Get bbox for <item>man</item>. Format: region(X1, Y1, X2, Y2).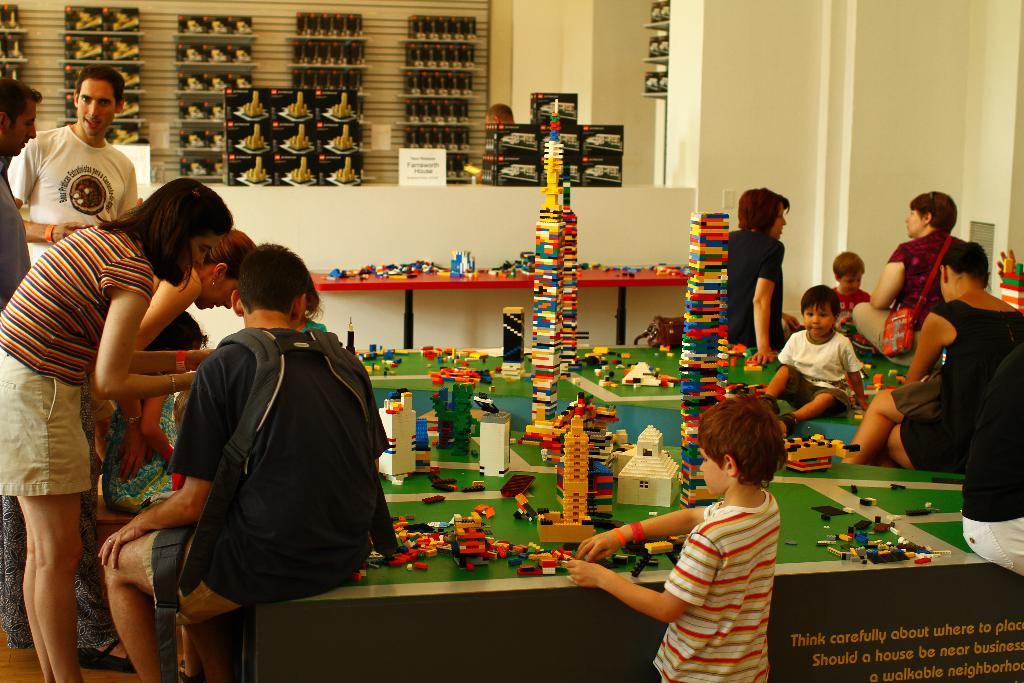
region(0, 72, 38, 311).
